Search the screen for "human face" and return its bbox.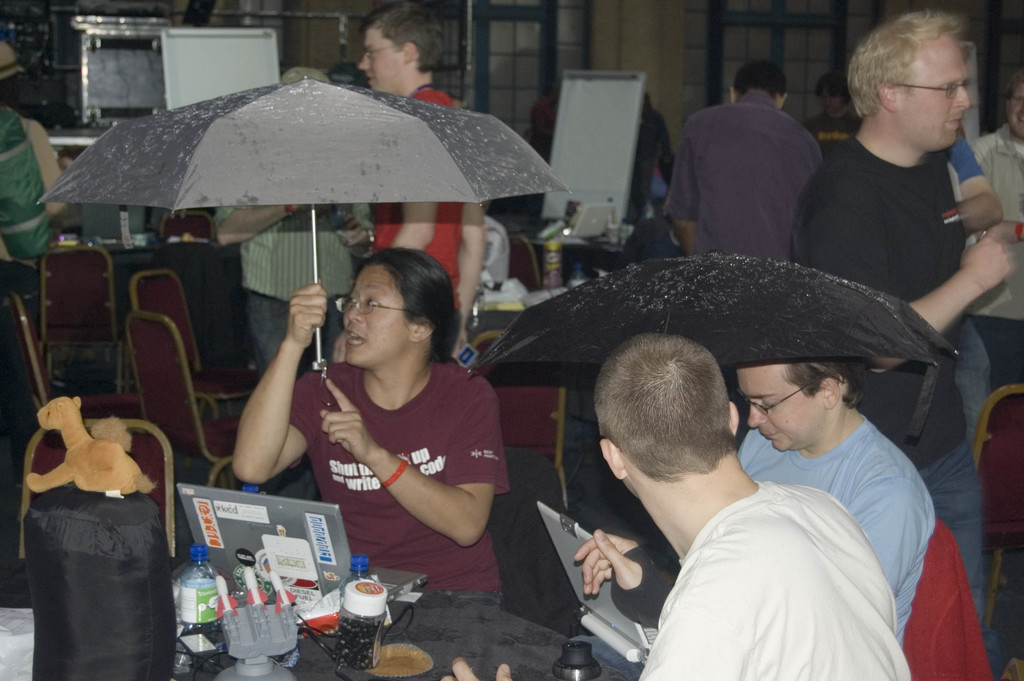
Found: bbox(736, 360, 828, 452).
